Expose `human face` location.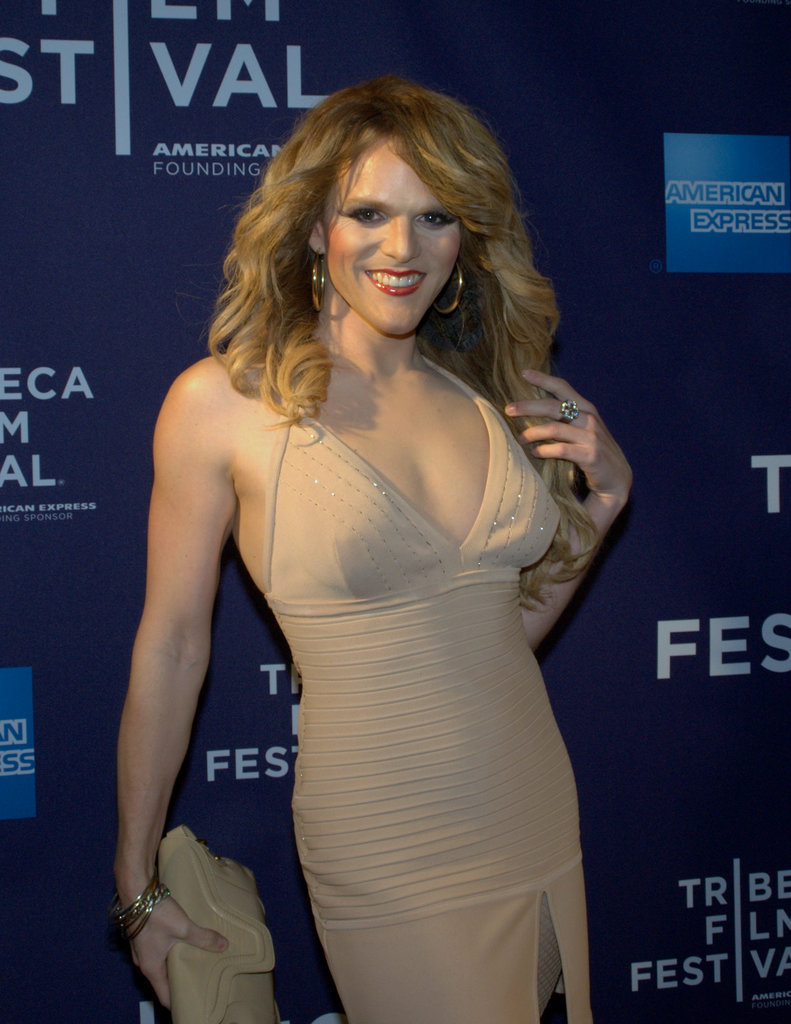
Exposed at box(314, 134, 489, 327).
